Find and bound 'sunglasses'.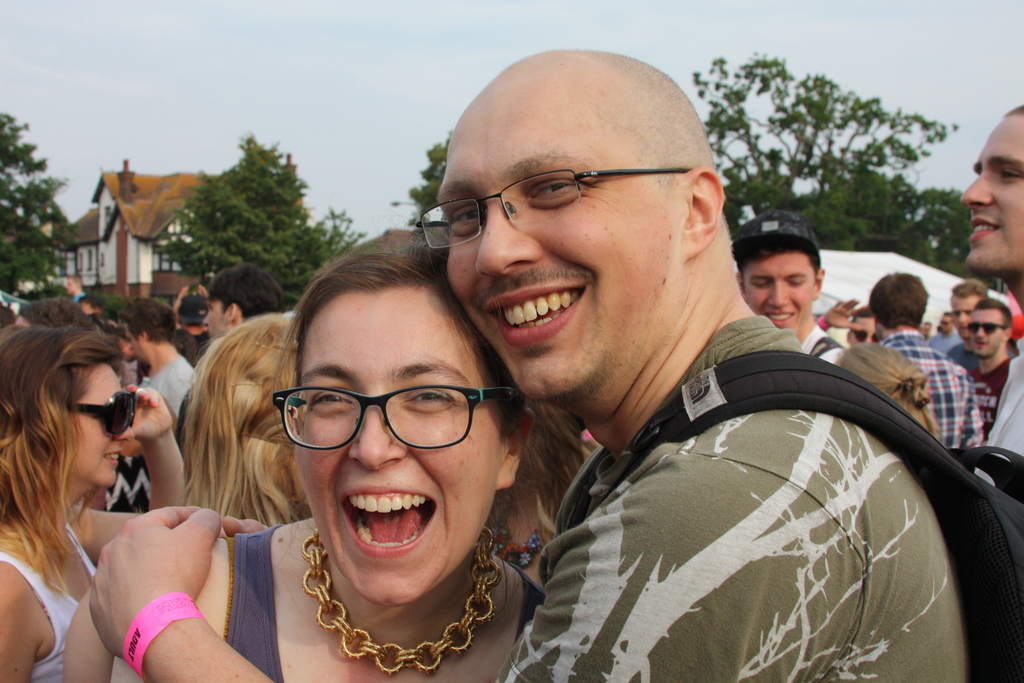
Bound: x1=851, y1=327, x2=879, y2=345.
